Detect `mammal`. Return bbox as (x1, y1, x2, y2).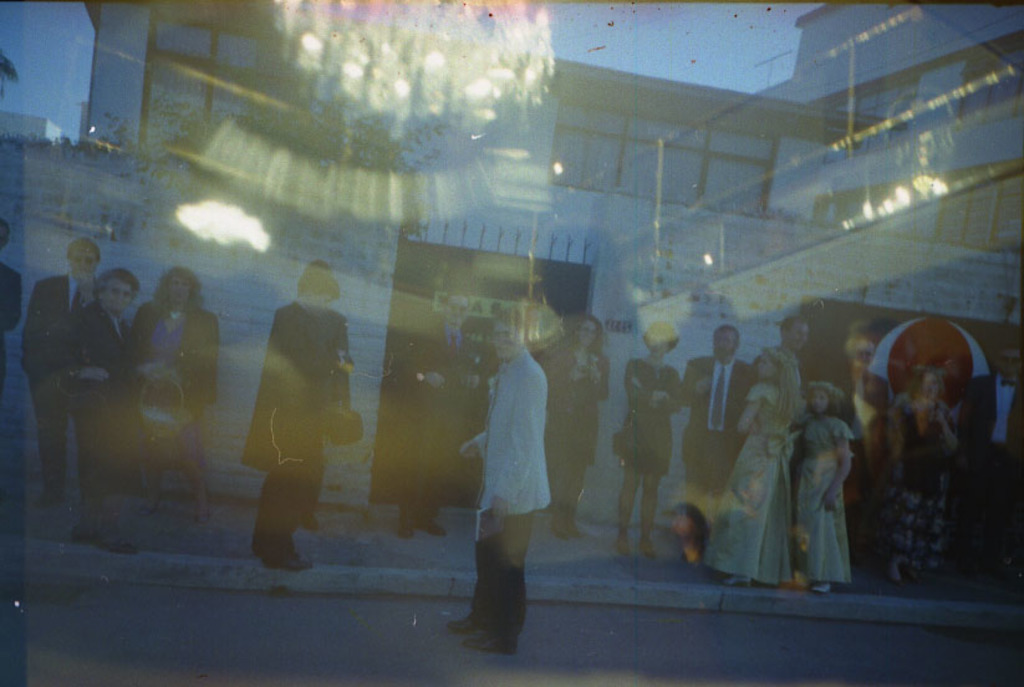
(703, 348, 808, 586).
